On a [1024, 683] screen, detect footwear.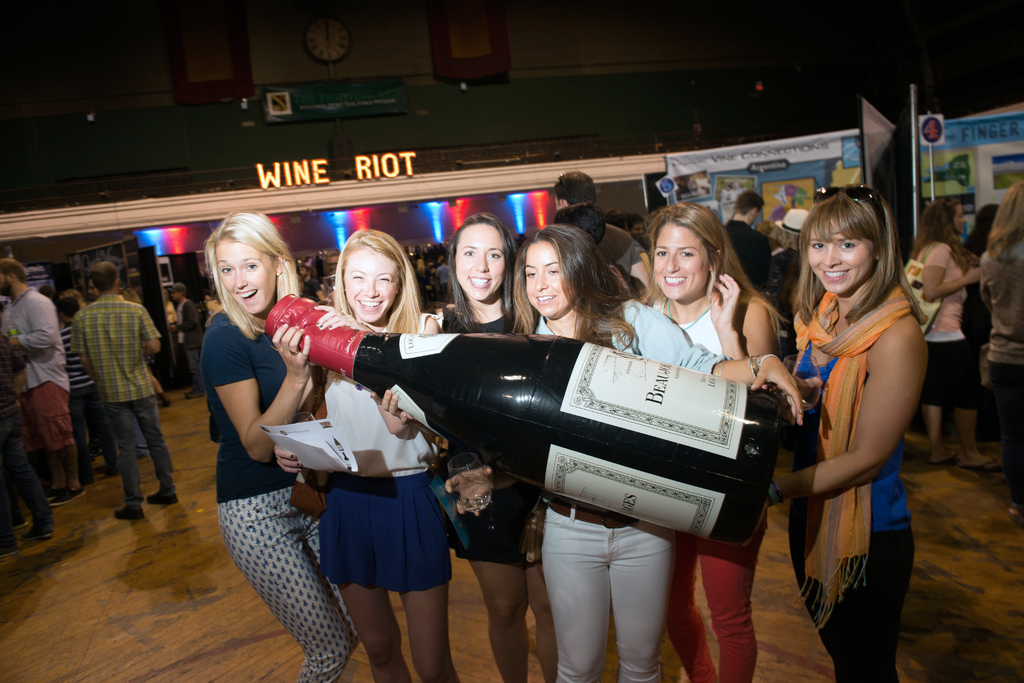
(x1=20, y1=526, x2=55, y2=546).
